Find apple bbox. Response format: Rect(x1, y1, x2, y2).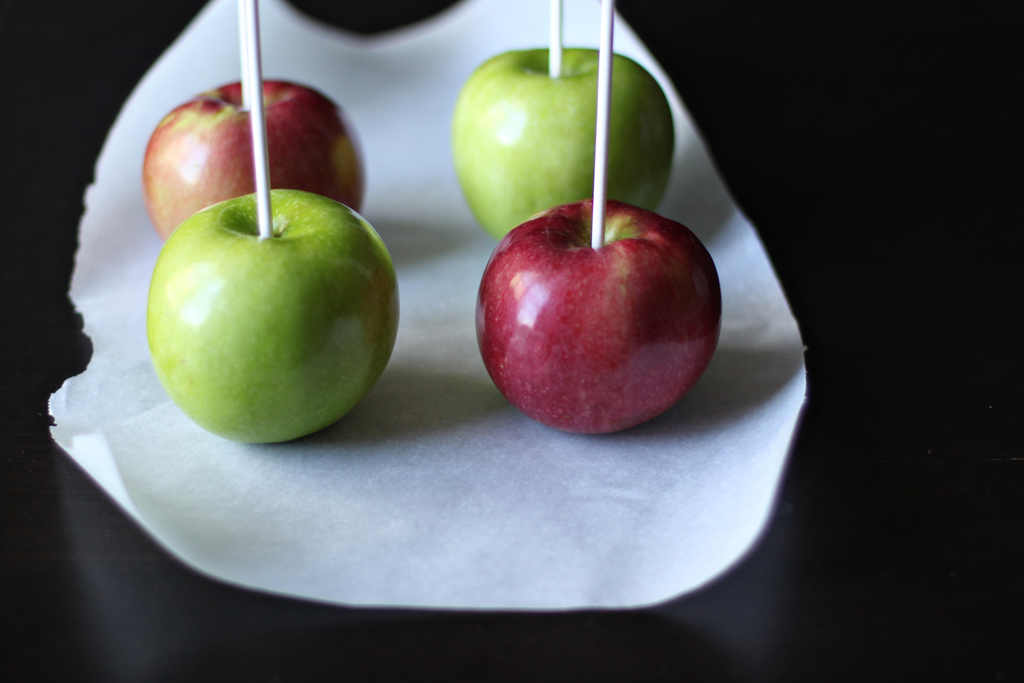
Rect(444, 47, 674, 244).
